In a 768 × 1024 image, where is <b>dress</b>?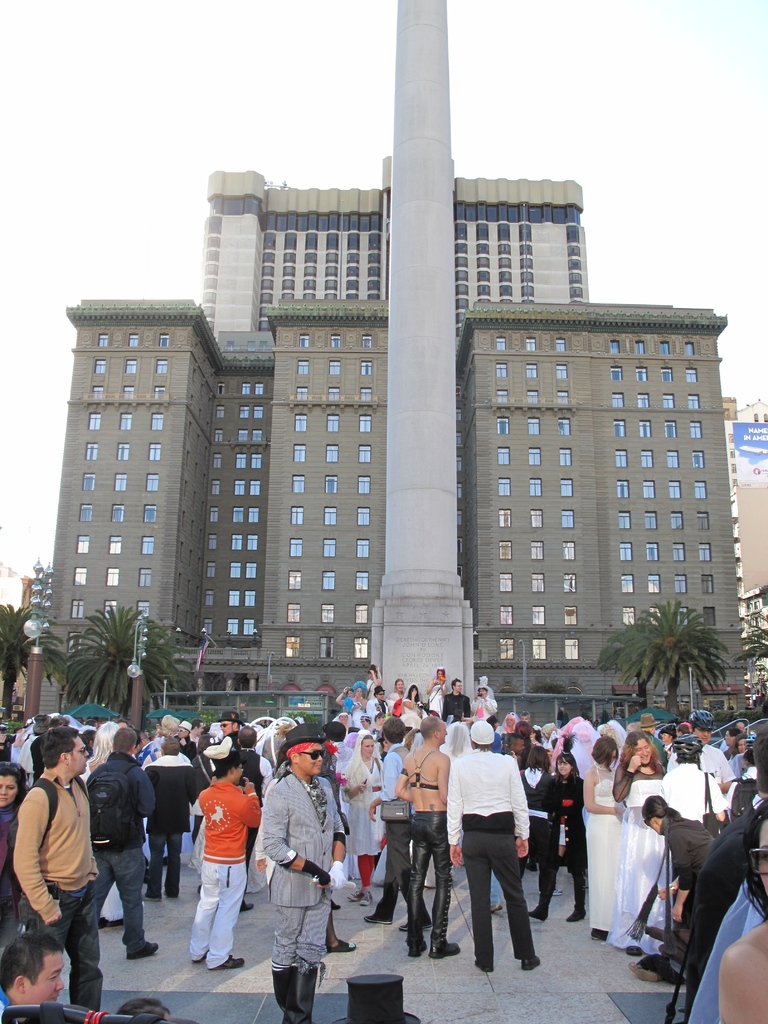
[left=336, top=731, right=385, bottom=858].
